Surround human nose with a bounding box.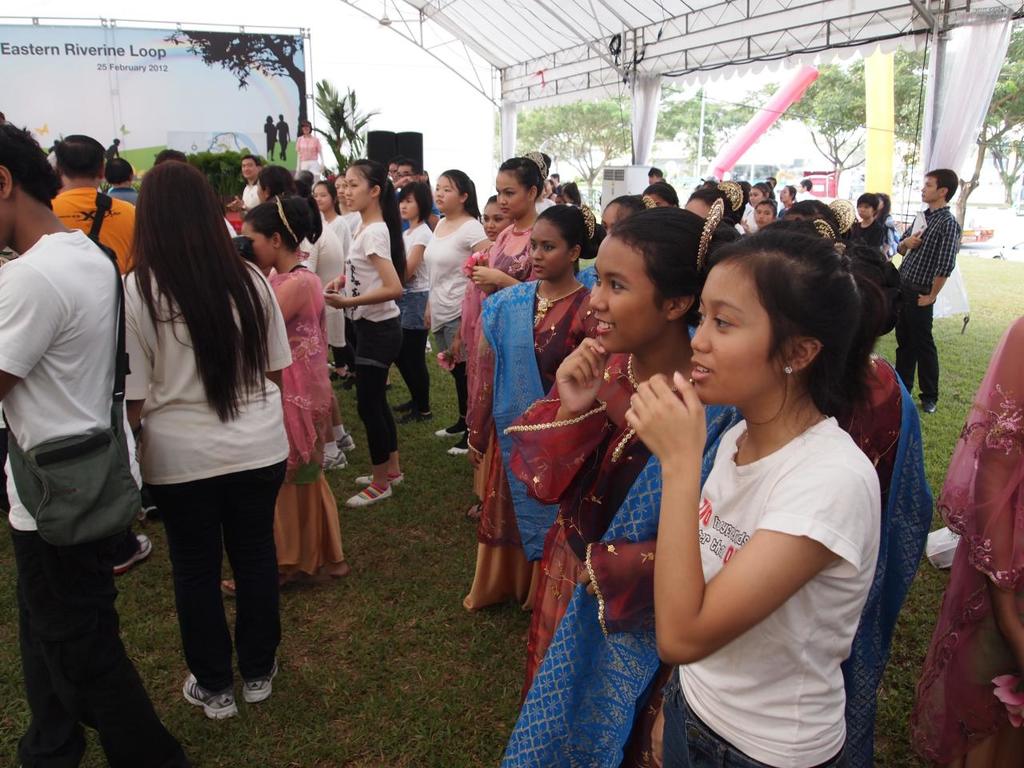
[495, 194, 509, 205].
